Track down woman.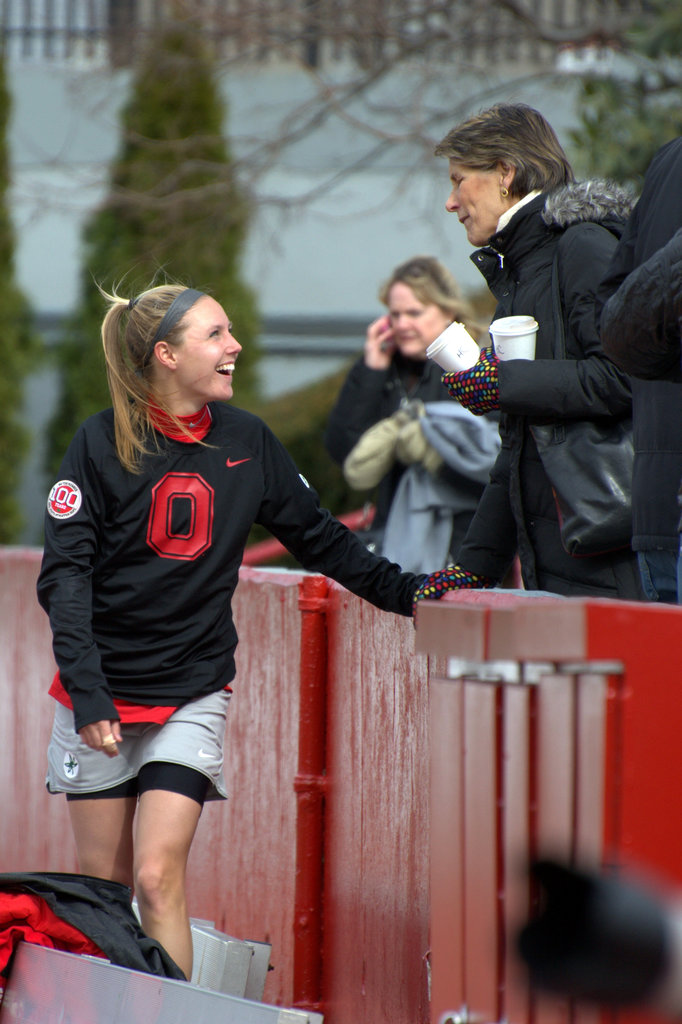
Tracked to {"left": 35, "top": 278, "right": 450, "bottom": 970}.
